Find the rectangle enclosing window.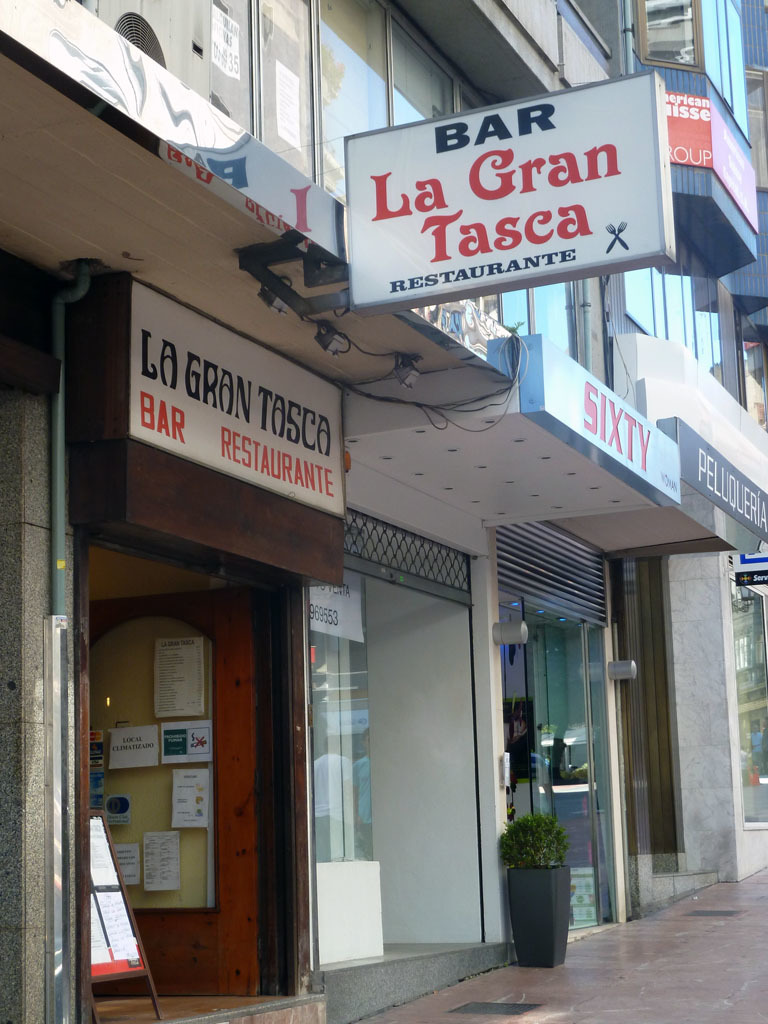
bbox=(727, 0, 767, 79).
